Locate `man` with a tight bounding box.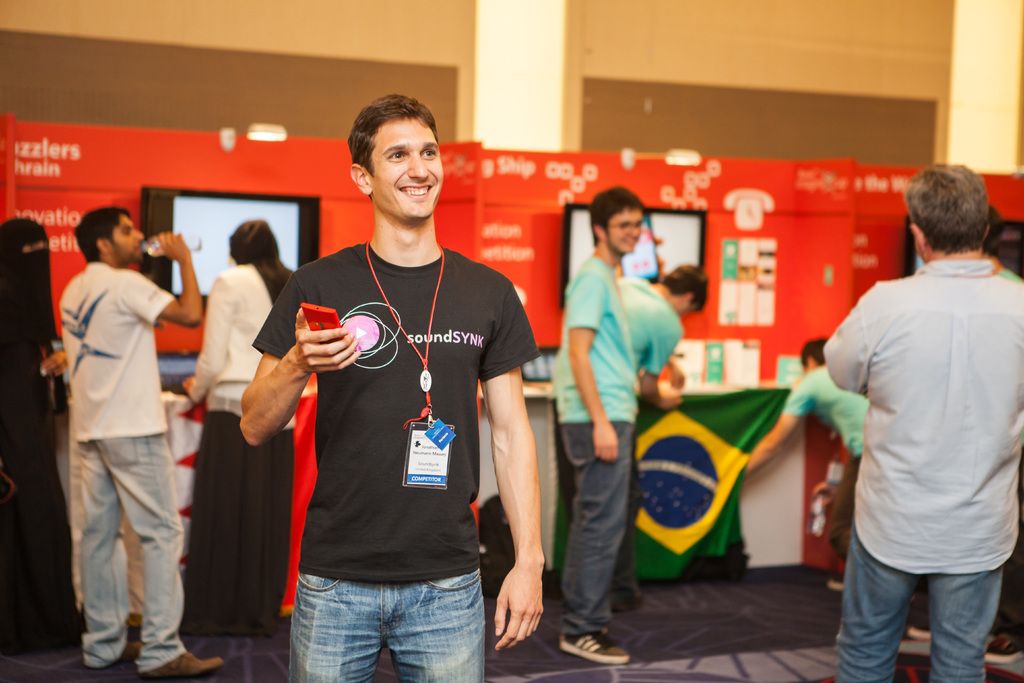
bbox(596, 261, 714, 607).
